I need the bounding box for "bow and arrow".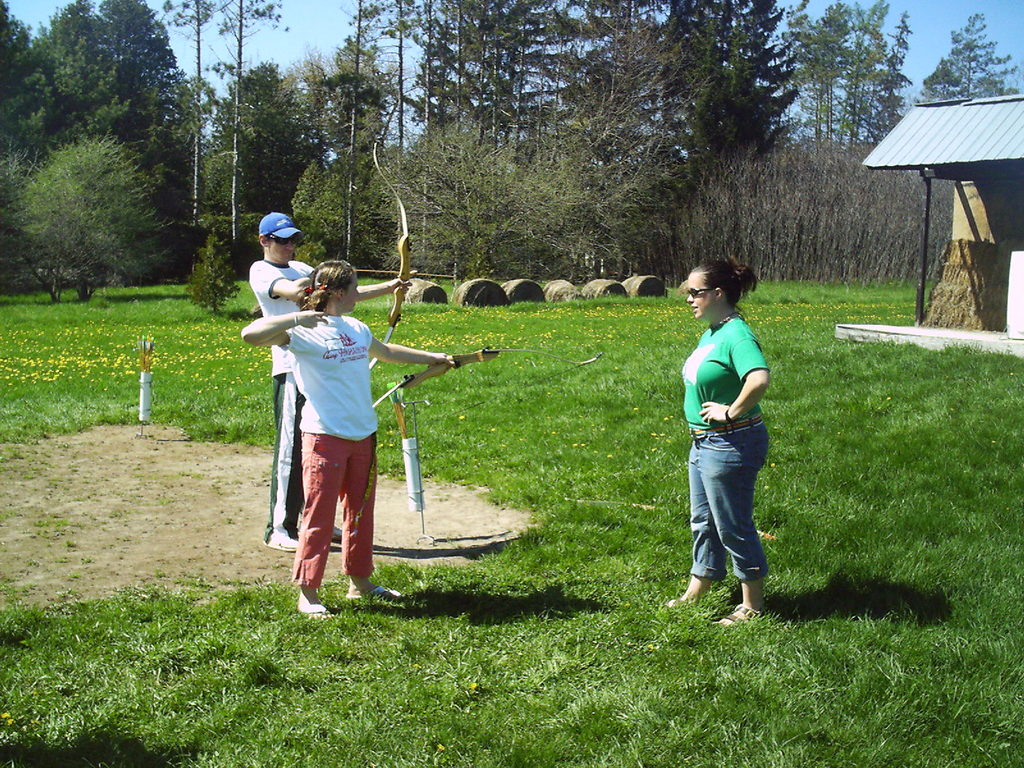
Here it is: region(374, 346, 592, 442).
